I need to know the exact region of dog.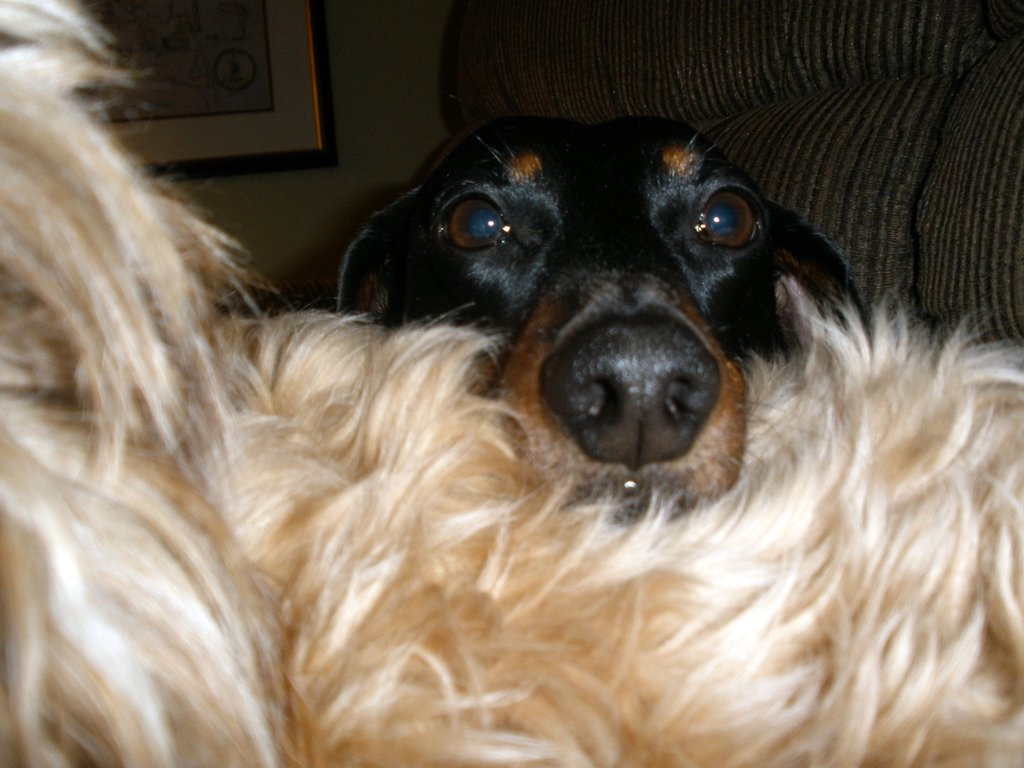
Region: {"left": 0, "top": 0, "right": 1023, "bottom": 767}.
